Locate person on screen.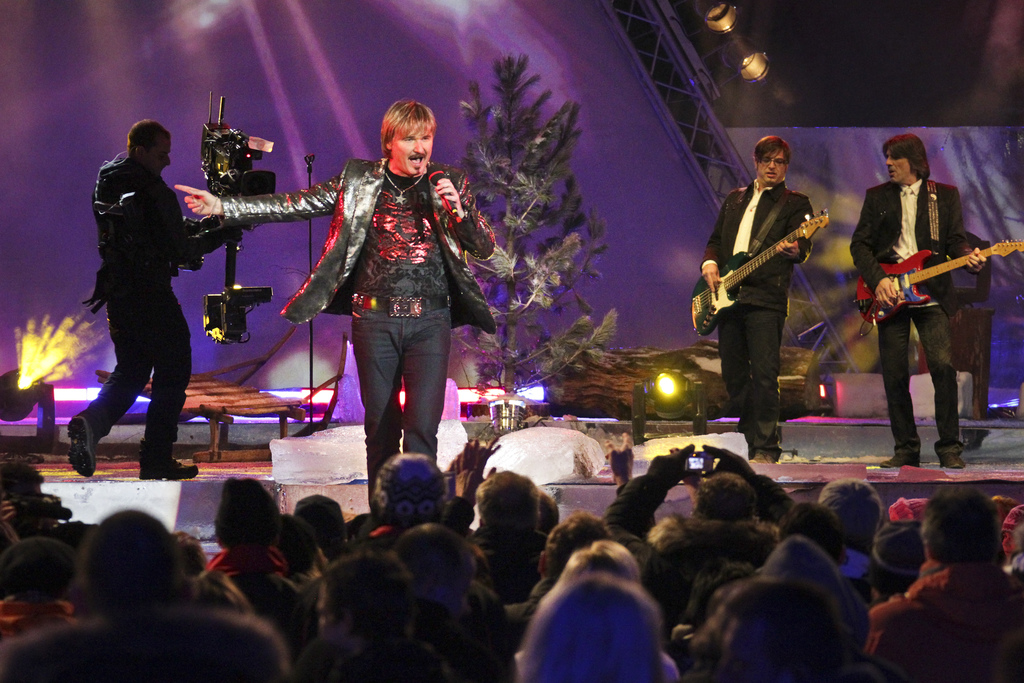
On screen at [64,114,246,483].
